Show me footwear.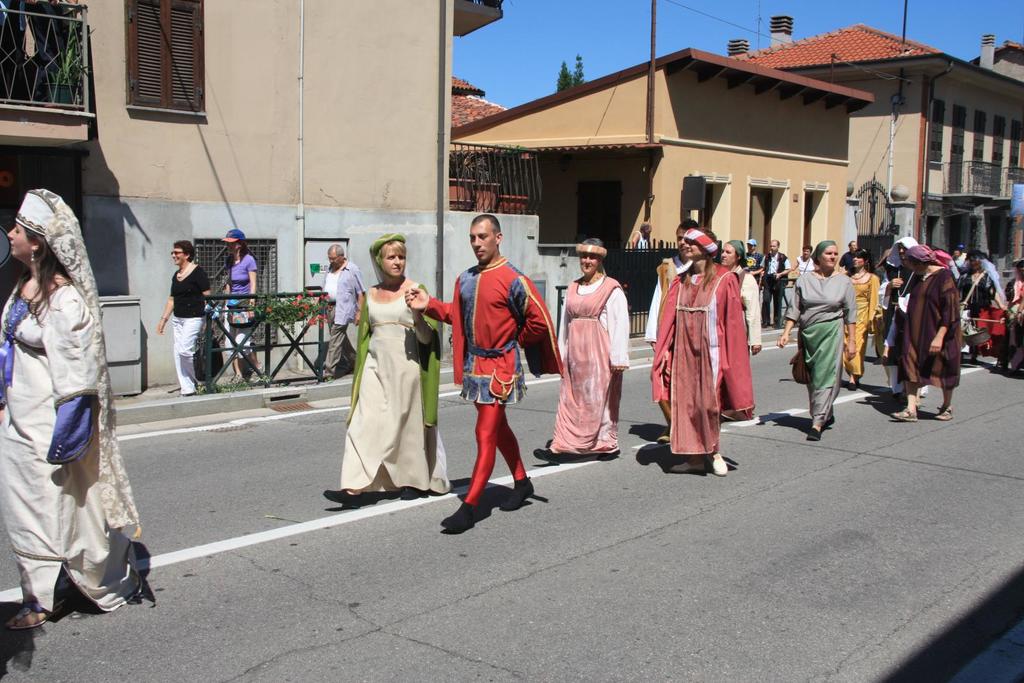
footwear is here: l=530, t=447, r=560, b=467.
